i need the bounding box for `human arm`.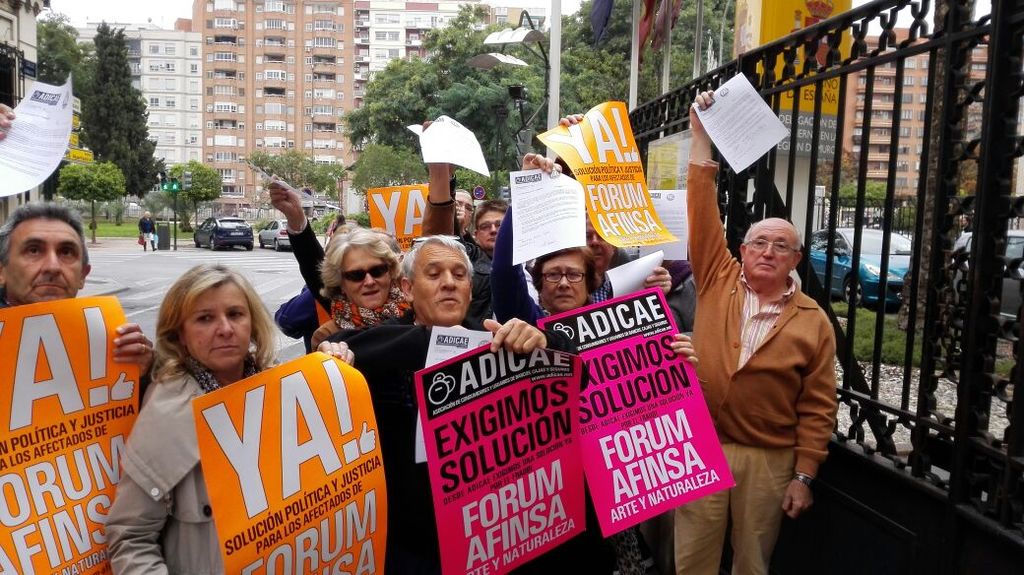
Here it is: [269, 169, 336, 314].
